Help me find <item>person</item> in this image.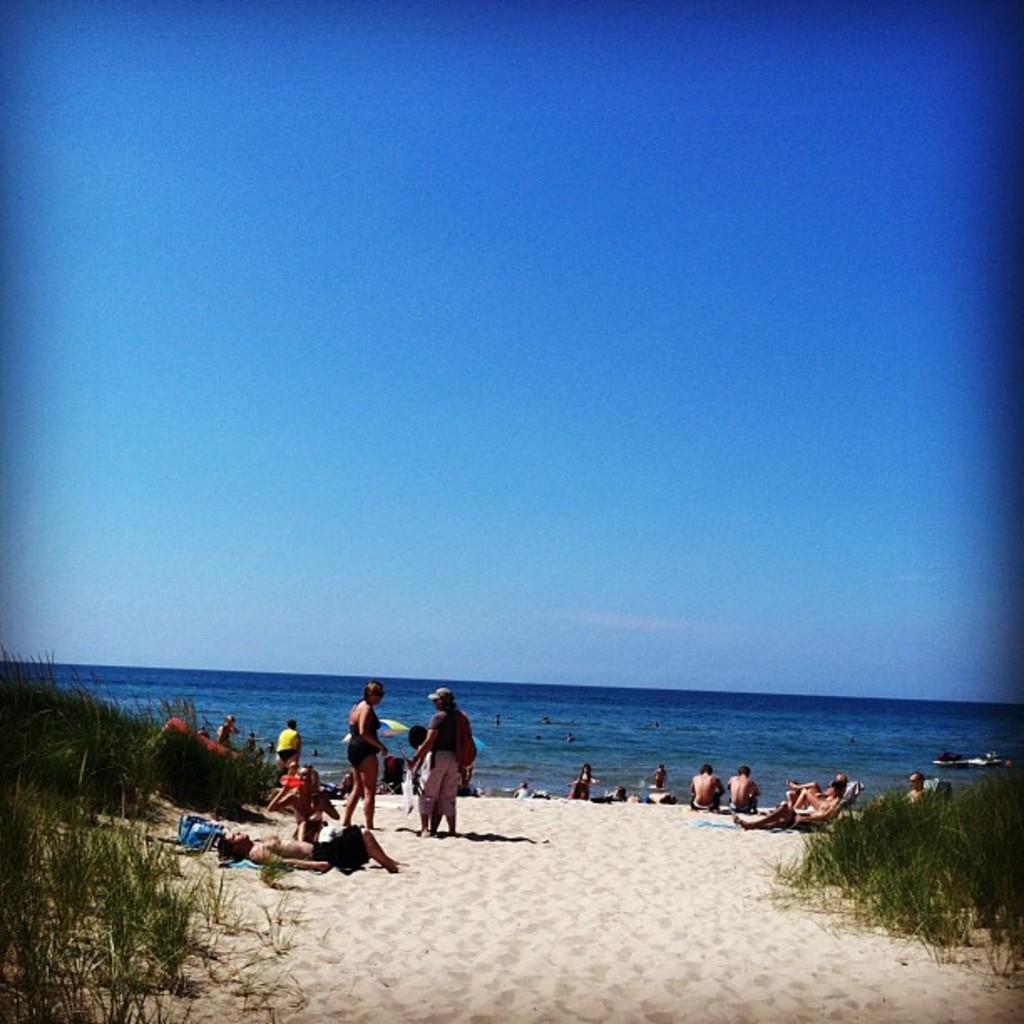
Found it: left=214, top=708, right=246, bottom=748.
